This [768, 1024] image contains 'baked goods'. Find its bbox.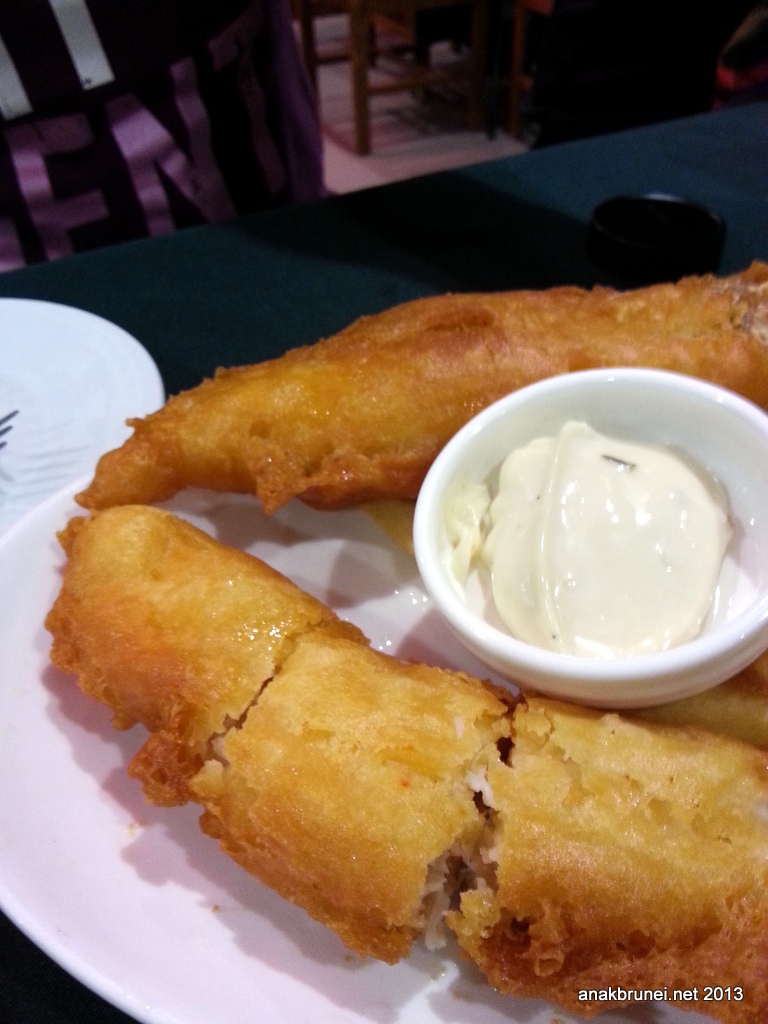
(74,270,673,544).
